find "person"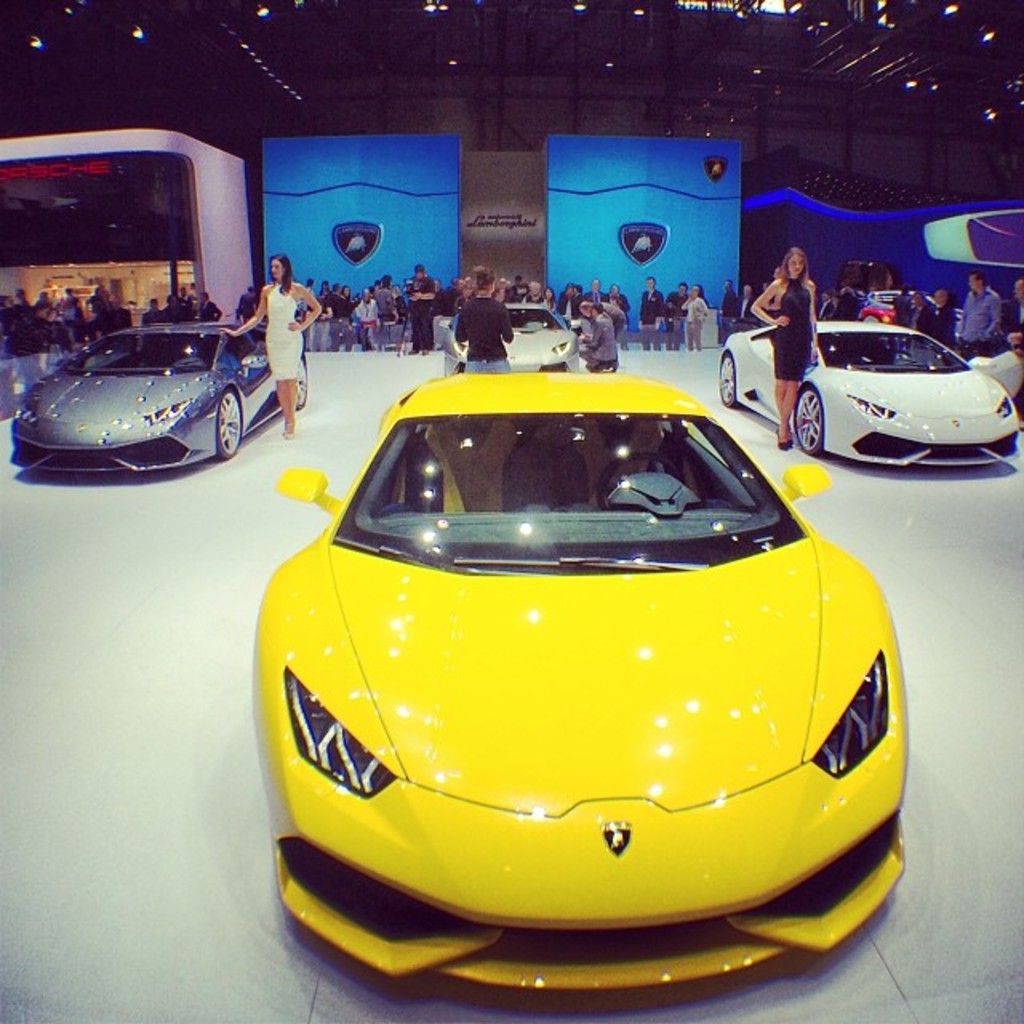
400:264:435:360
